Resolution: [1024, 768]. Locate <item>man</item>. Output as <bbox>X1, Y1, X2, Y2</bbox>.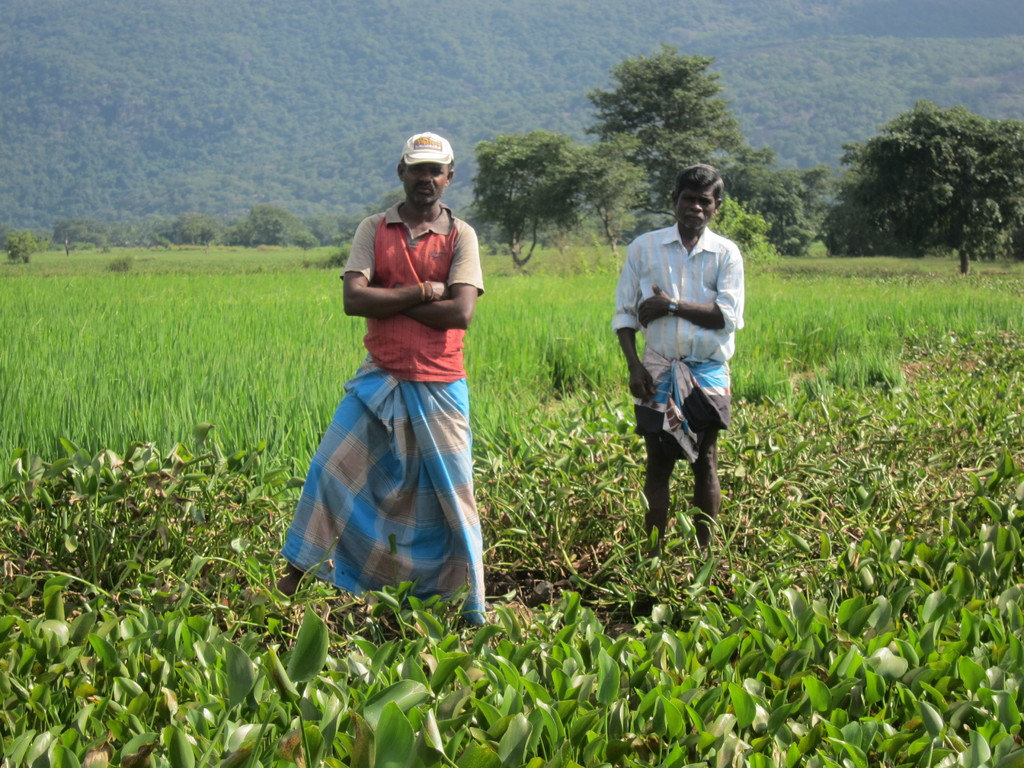
<bbox>608, 163, 750, 539</bbox>.
